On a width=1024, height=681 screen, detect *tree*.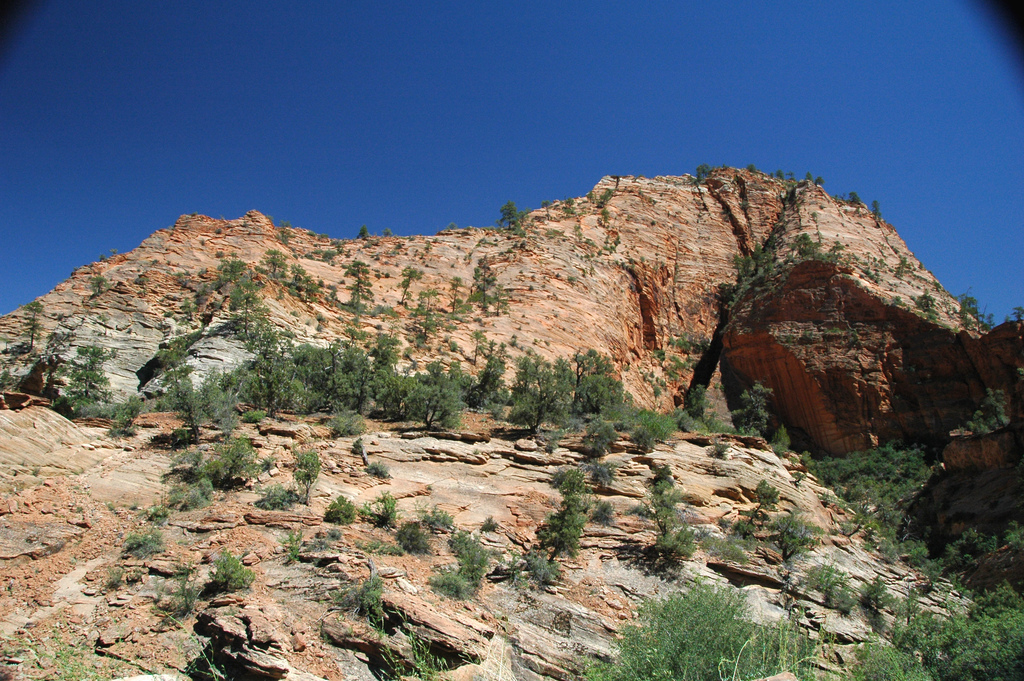
box=[712, 480, 778, 561].
